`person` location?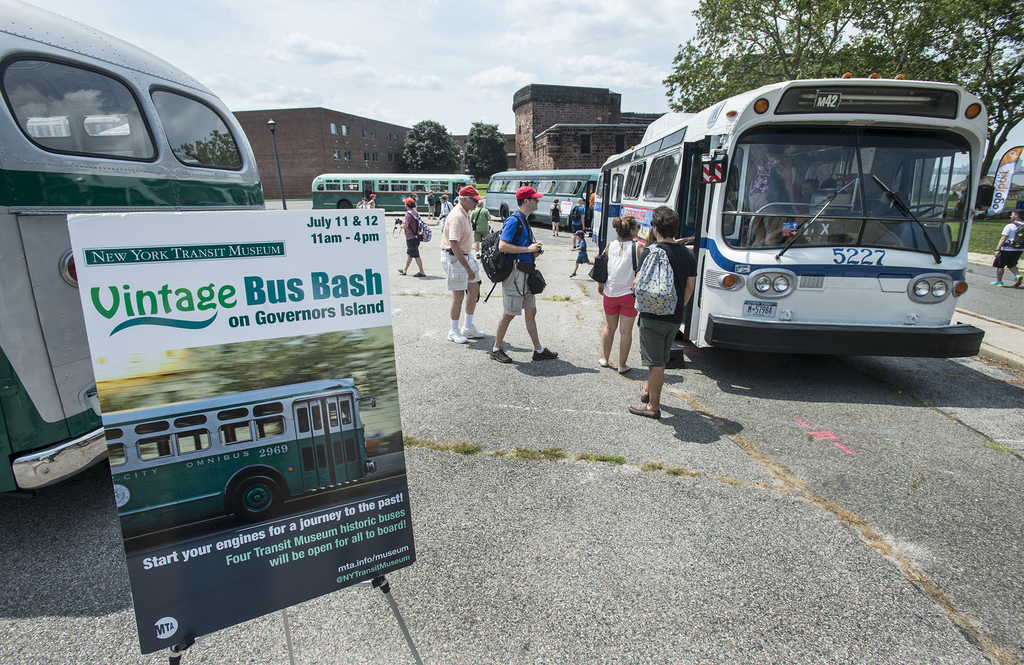
pyautogui.locateOnScreen(988, 209, 1023, 290)
